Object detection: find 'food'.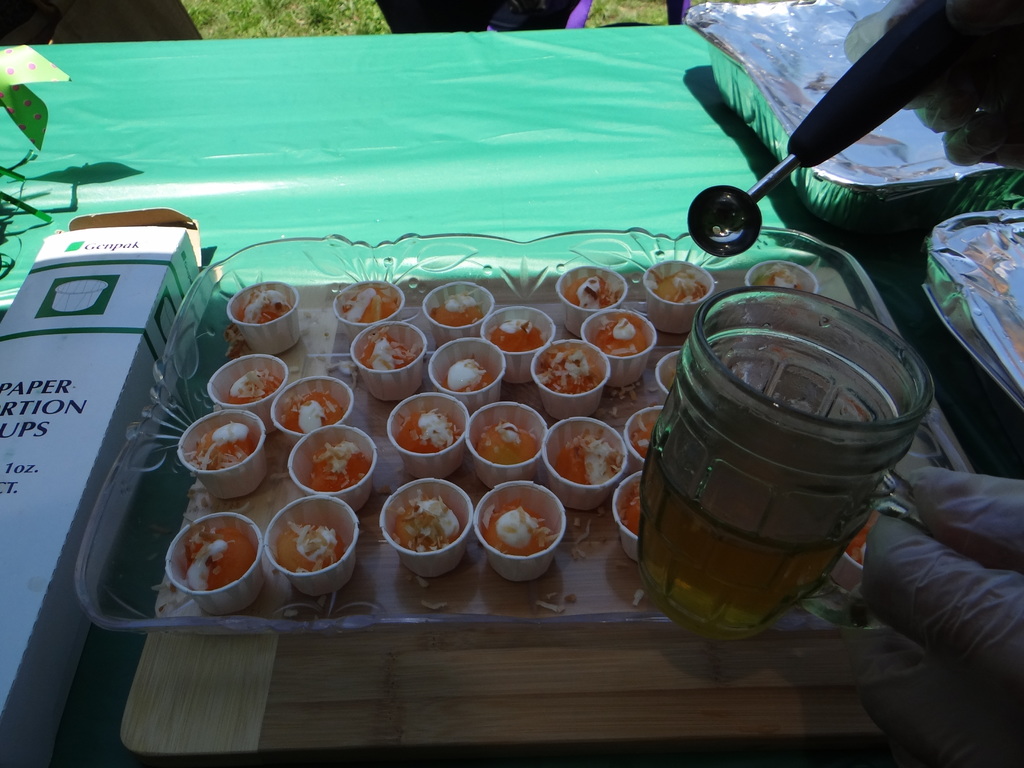
614, 479, 643, 537.
